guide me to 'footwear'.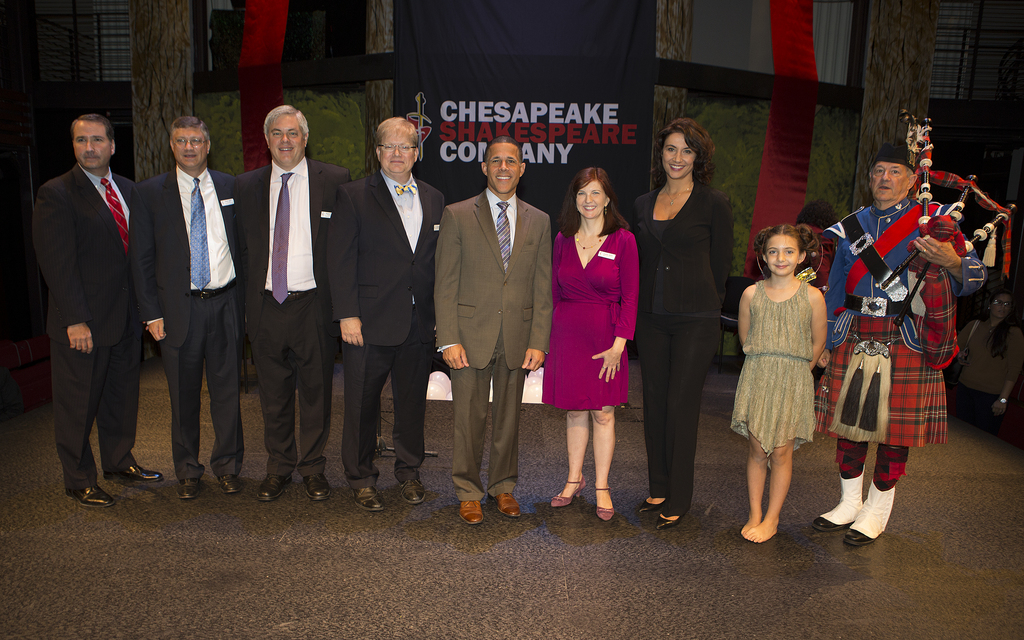
Guidance: detection(216, 477, 246, 497).
